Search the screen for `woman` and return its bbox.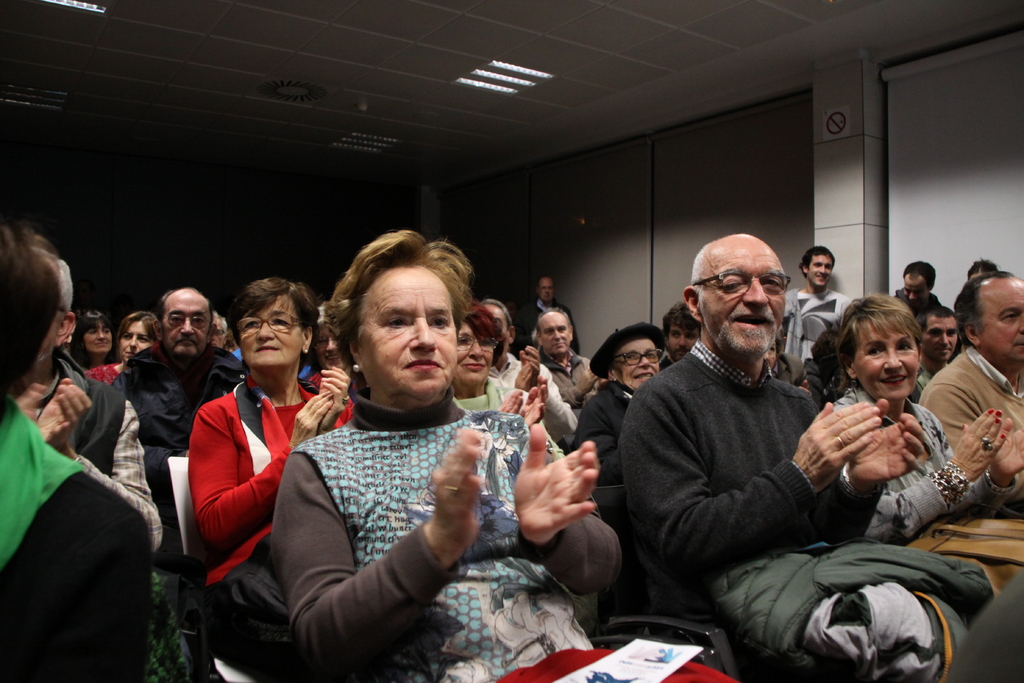
Found: Rect(163, 255, 355, 669).
